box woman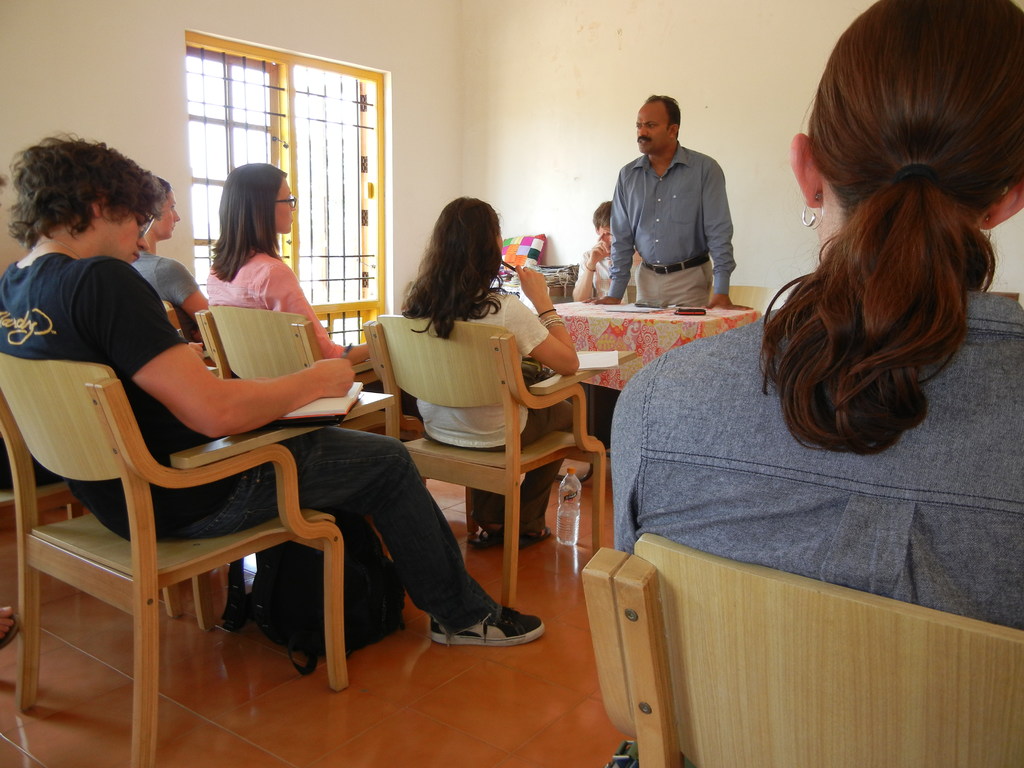
select_region(706, 11, 1023, 563)
